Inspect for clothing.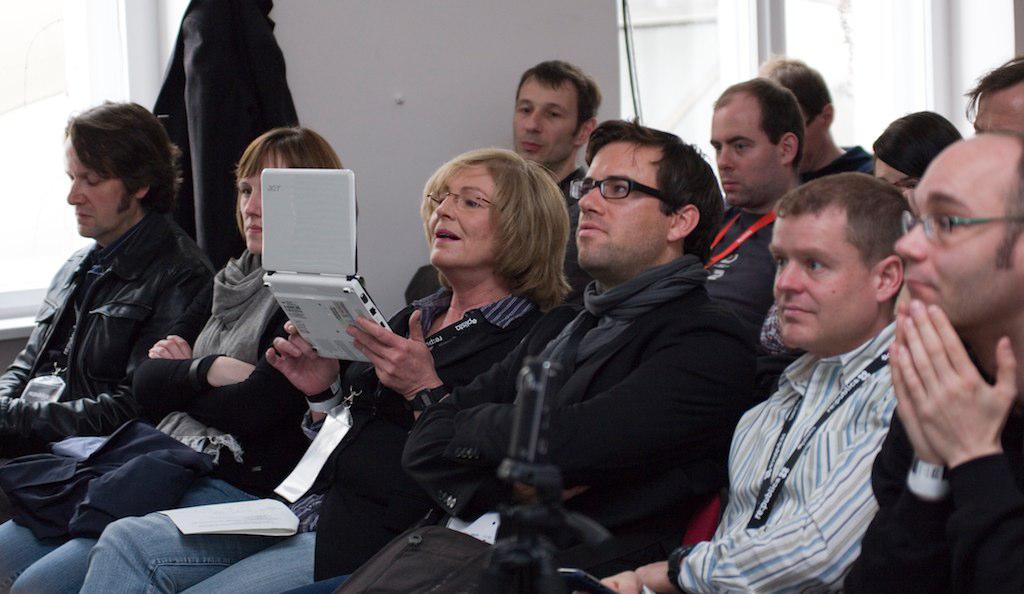
Inspection: bbox=(402, 163, 586, 310).
